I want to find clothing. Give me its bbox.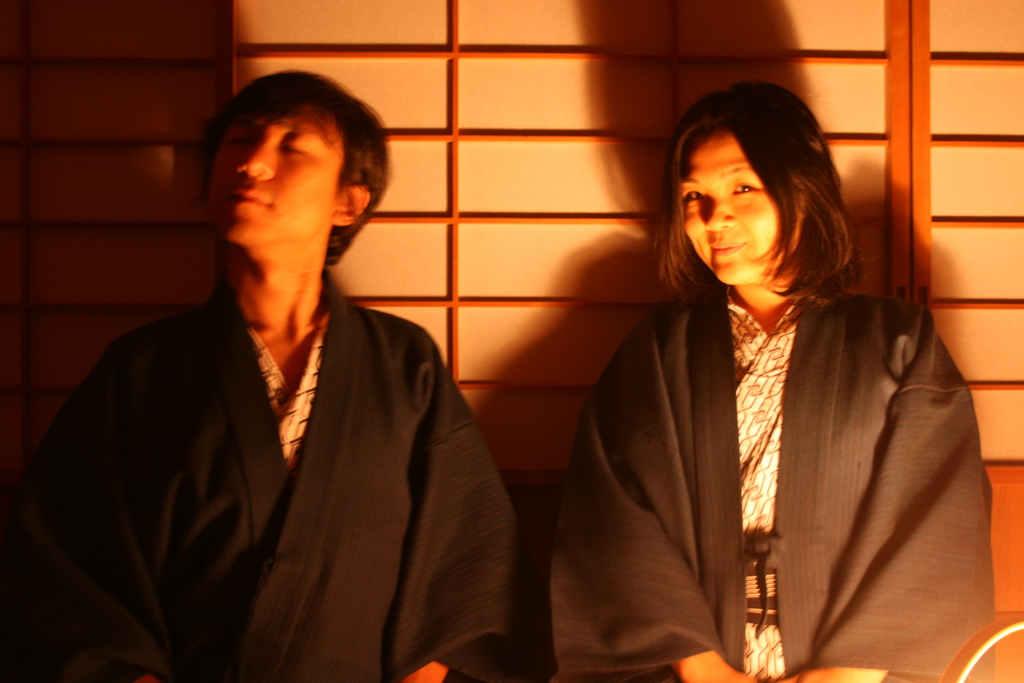
572:237:977:671.
